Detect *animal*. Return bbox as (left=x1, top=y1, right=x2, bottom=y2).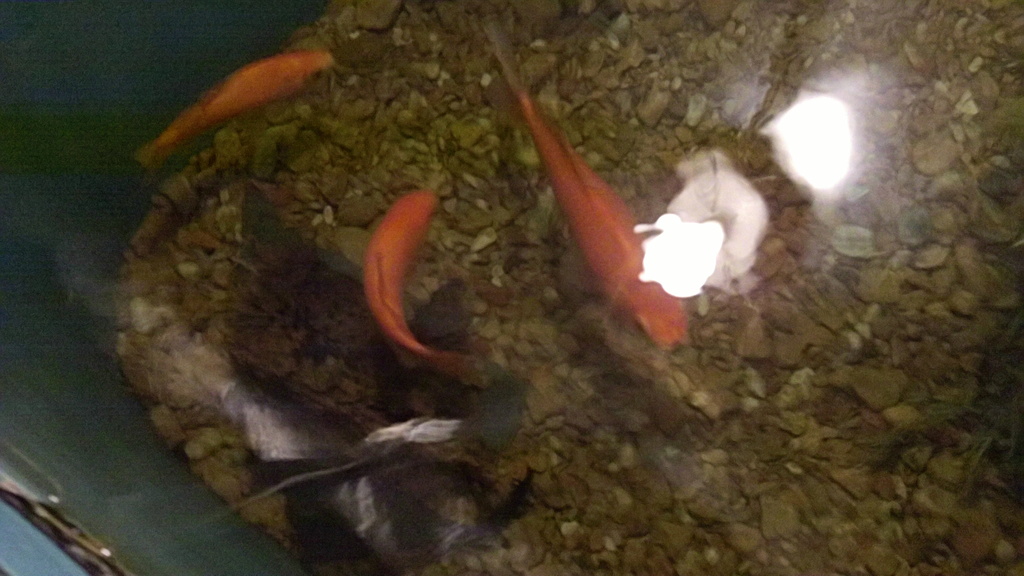
(left=503, top=44, right=688, bottom=351).
